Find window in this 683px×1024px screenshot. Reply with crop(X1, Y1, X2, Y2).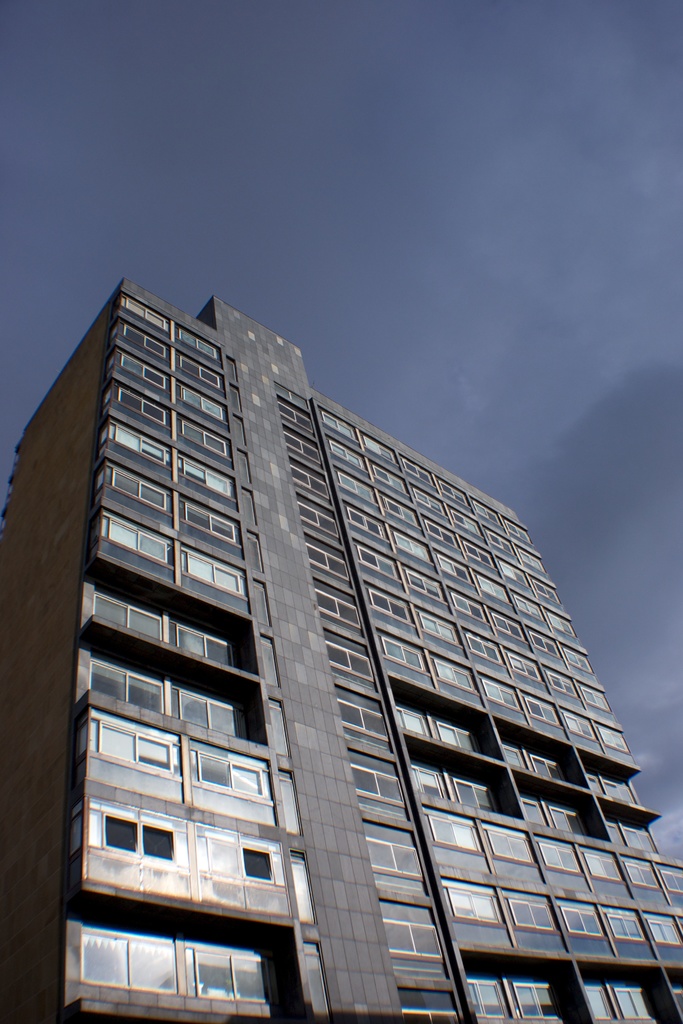
crop(511, 897, 551, 927).
